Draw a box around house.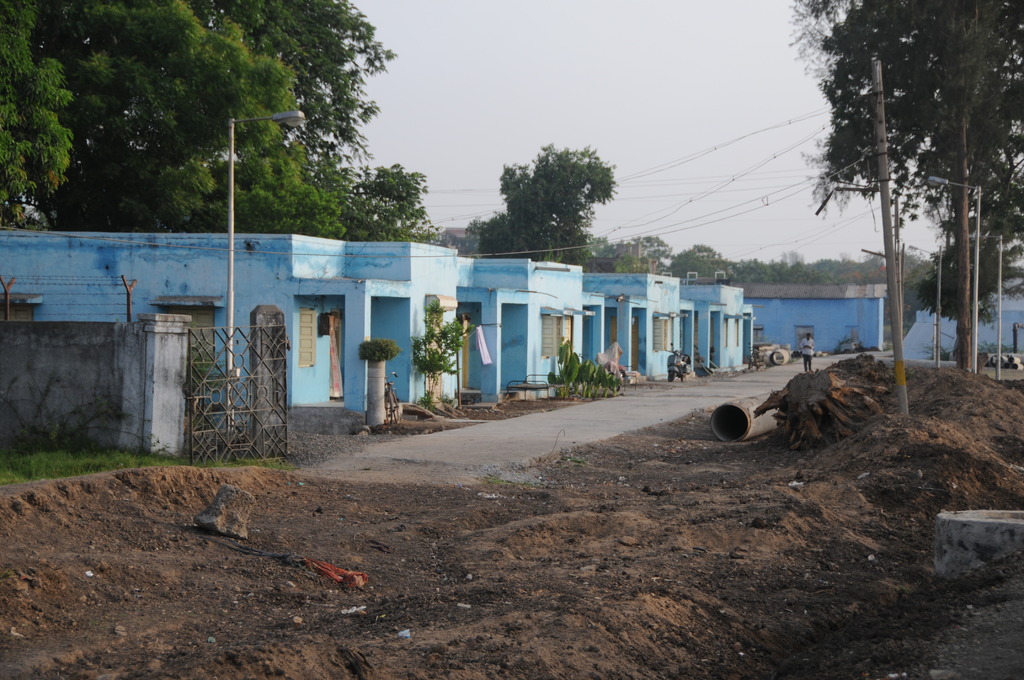
rect(0, 226, 759, 451).
